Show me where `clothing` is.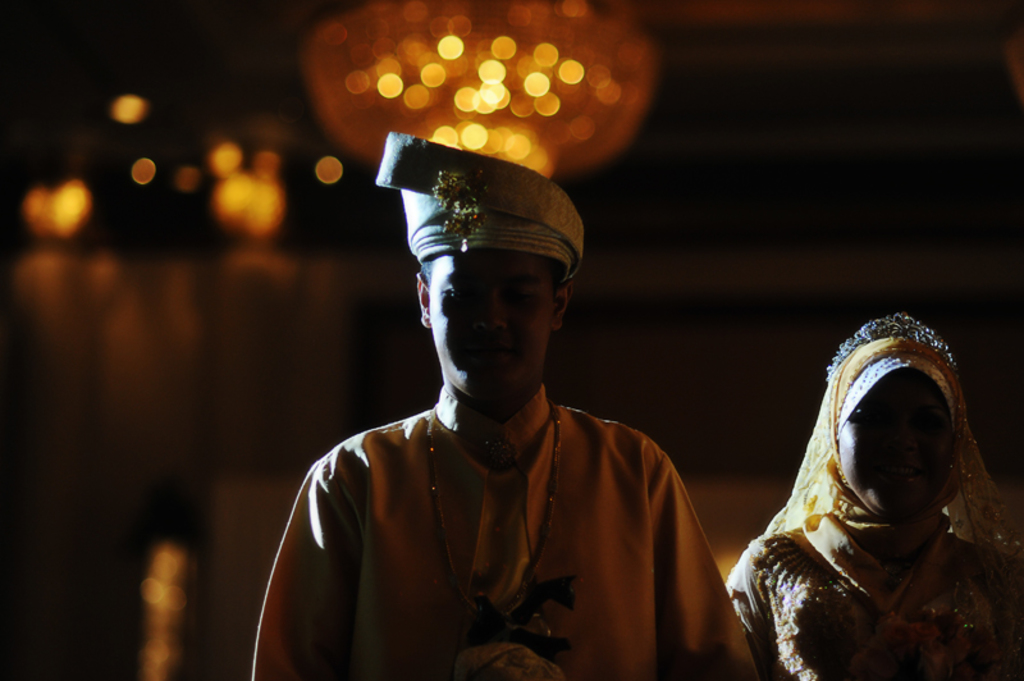
`clothing` is at pyautogui.locateOnScreen(762, 307, 1020, 680).
